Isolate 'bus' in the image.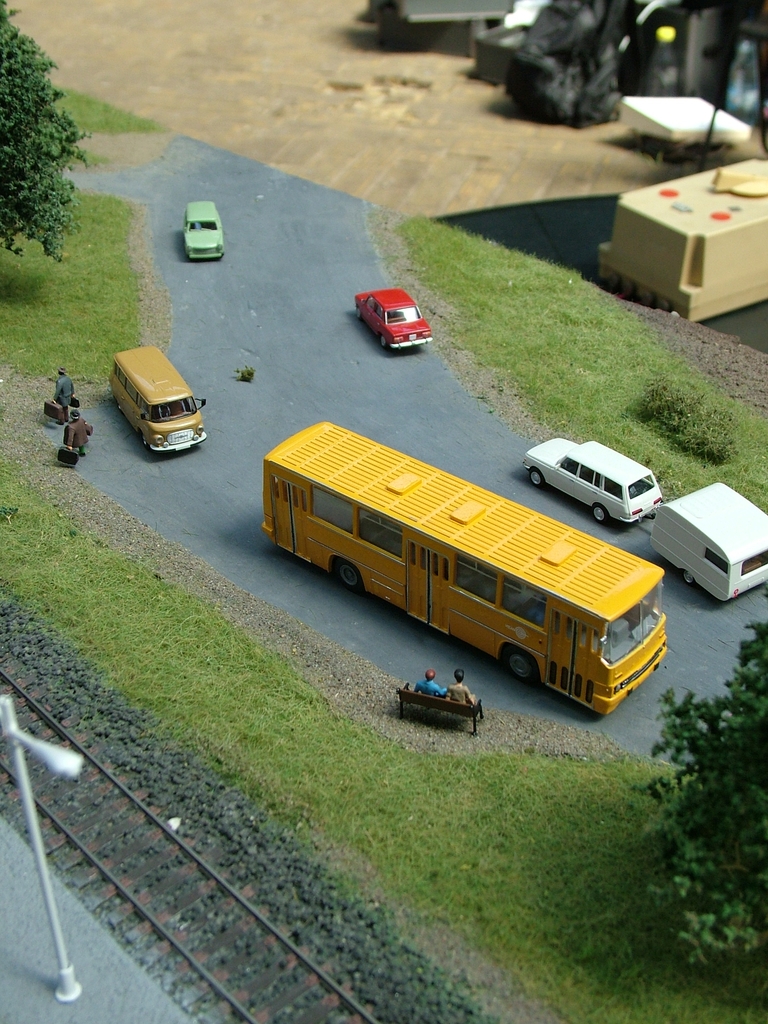
Isolated region: region(254, 415, 674, 714).
